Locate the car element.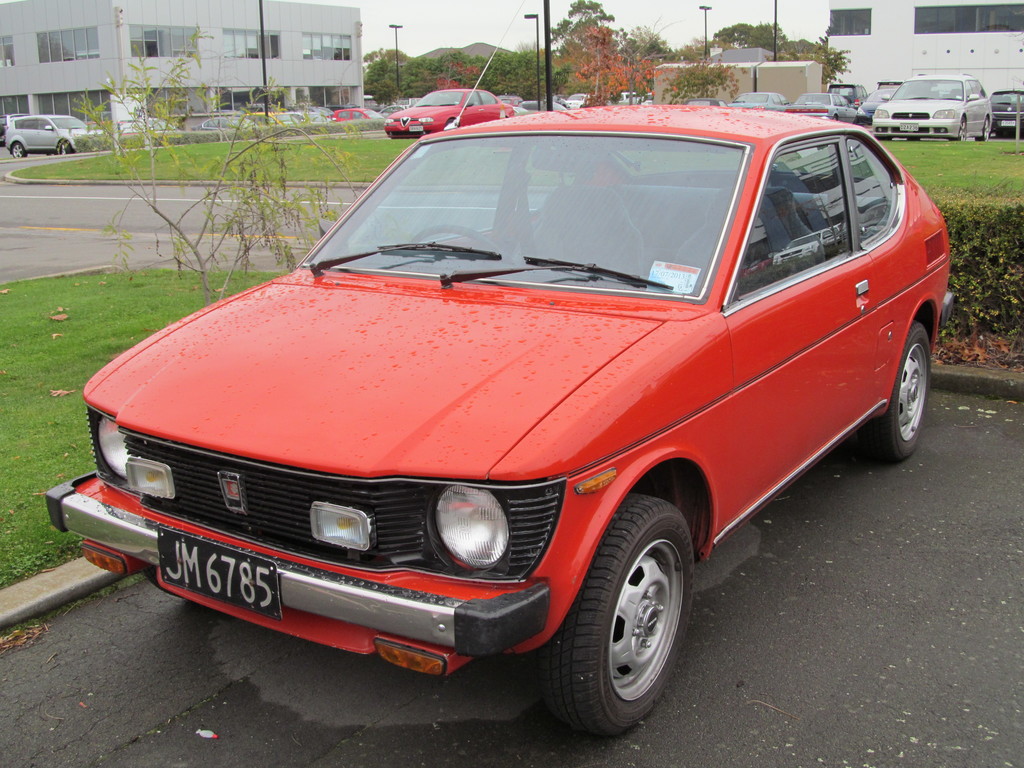
Element bbox: region(378, 84, 516, 138).
